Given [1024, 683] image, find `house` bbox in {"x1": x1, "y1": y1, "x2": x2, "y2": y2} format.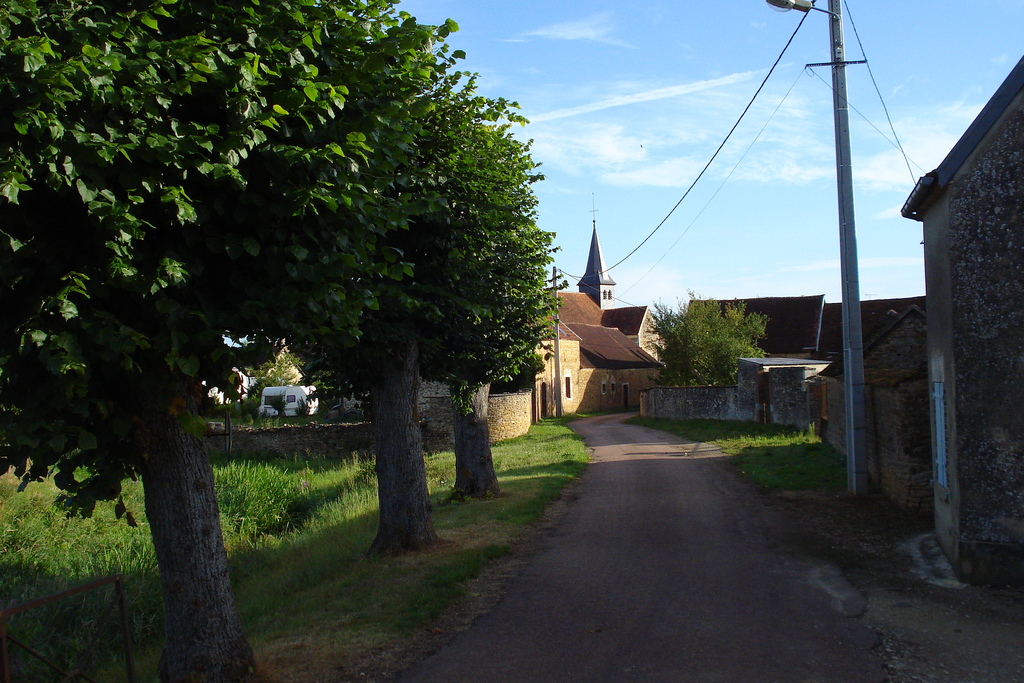
{"x1": 672, "y1": 288, "x2": 832, "y2": 425}.
